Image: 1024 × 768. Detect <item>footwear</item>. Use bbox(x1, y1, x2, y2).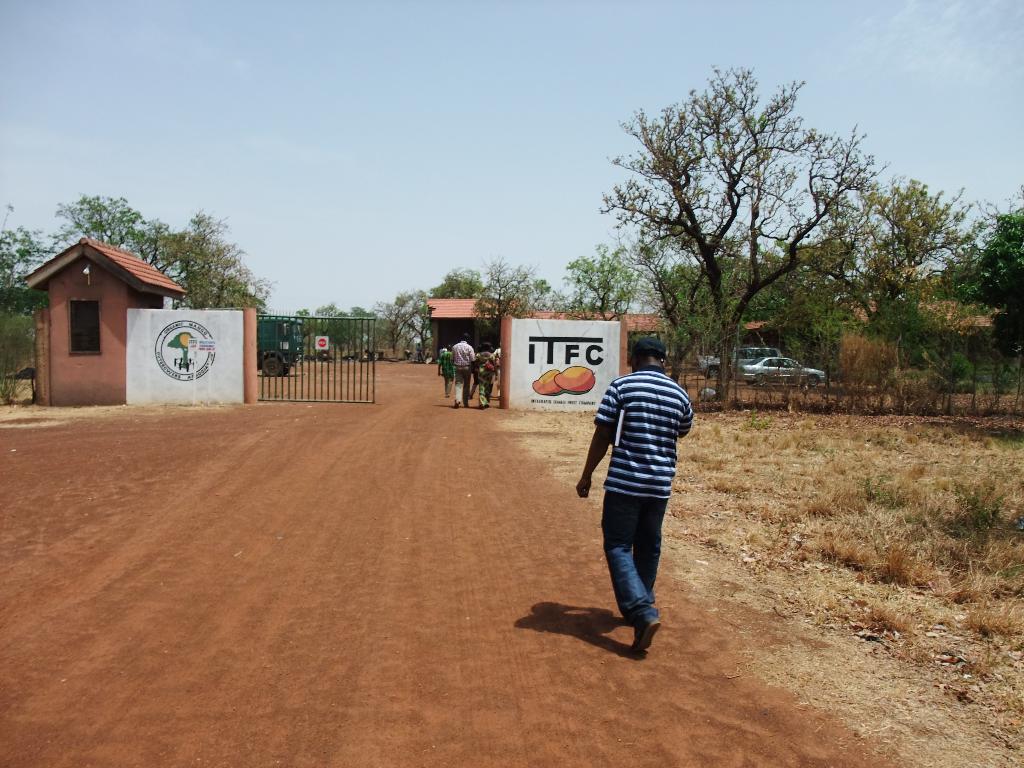
bbox(632, 615, 660, 652).
